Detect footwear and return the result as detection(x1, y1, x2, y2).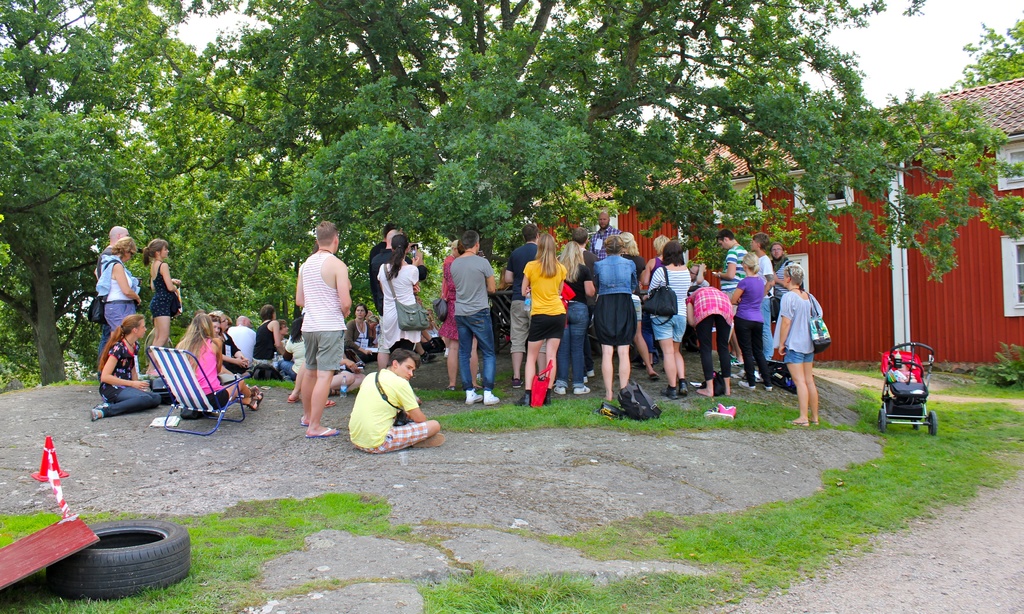
detection(90, 405, 105, 423).
